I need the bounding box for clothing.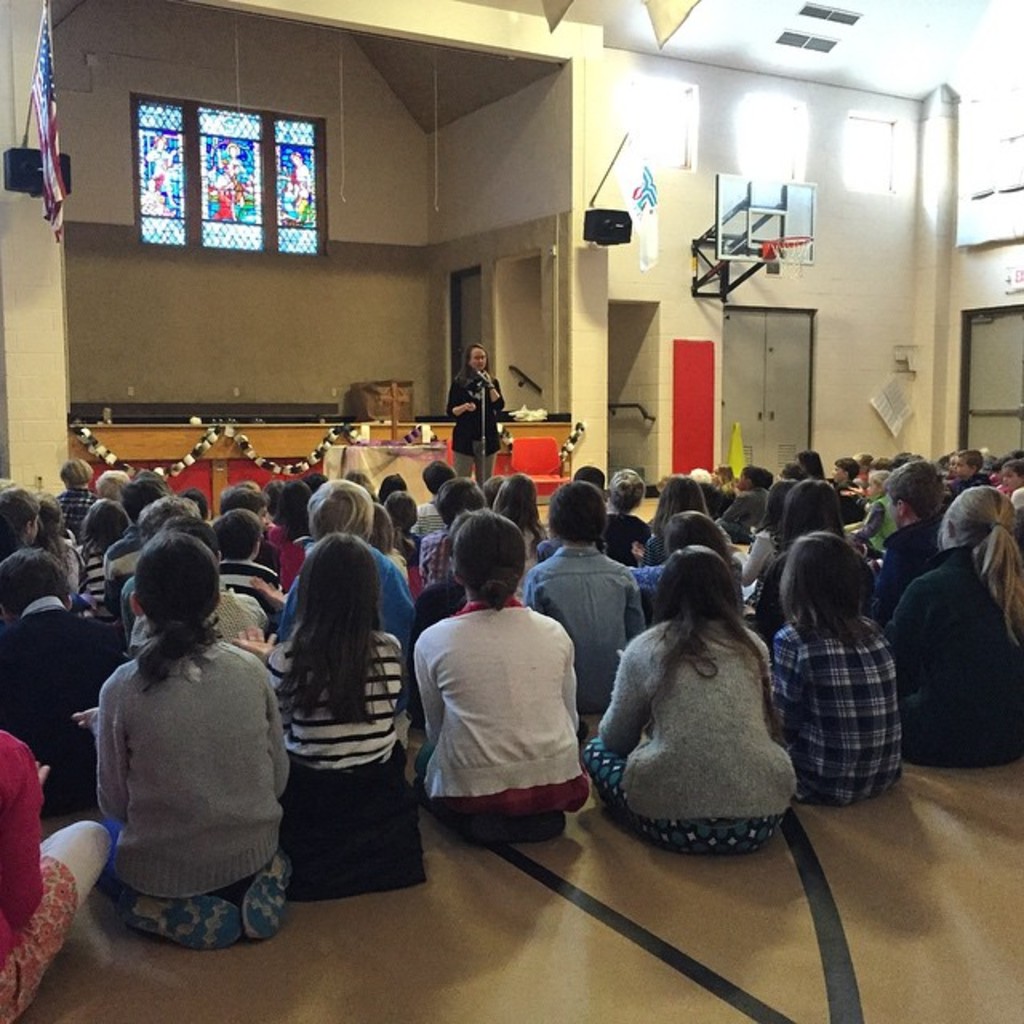
Here it is: Rect(0, 749, 107, 1022).
